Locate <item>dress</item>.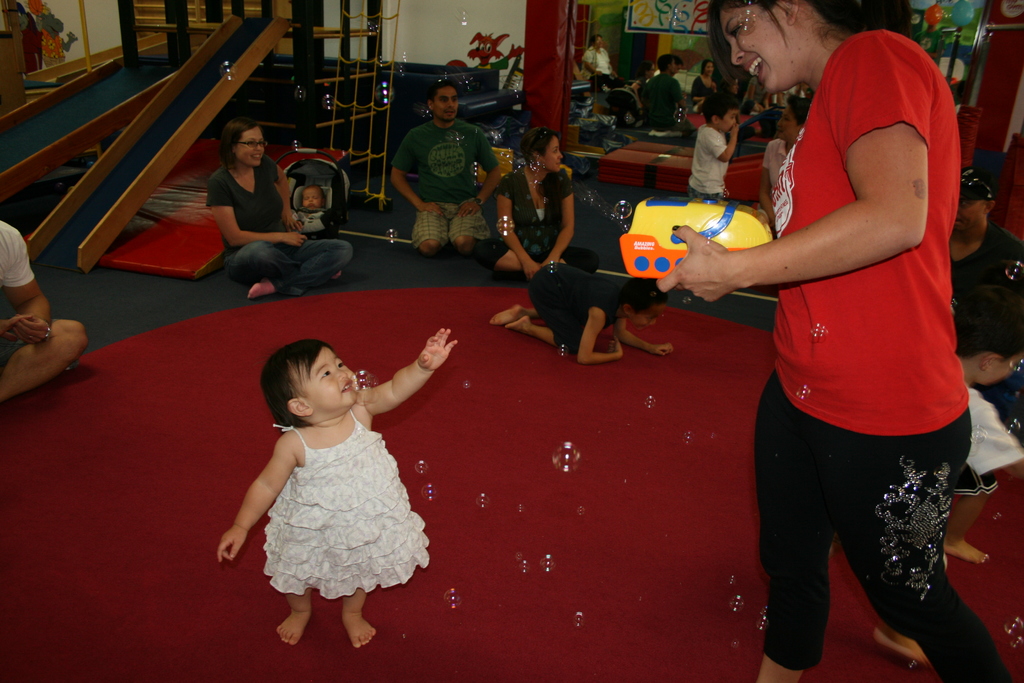
Bounding box: bbox=(265, 424, 429, 598).
